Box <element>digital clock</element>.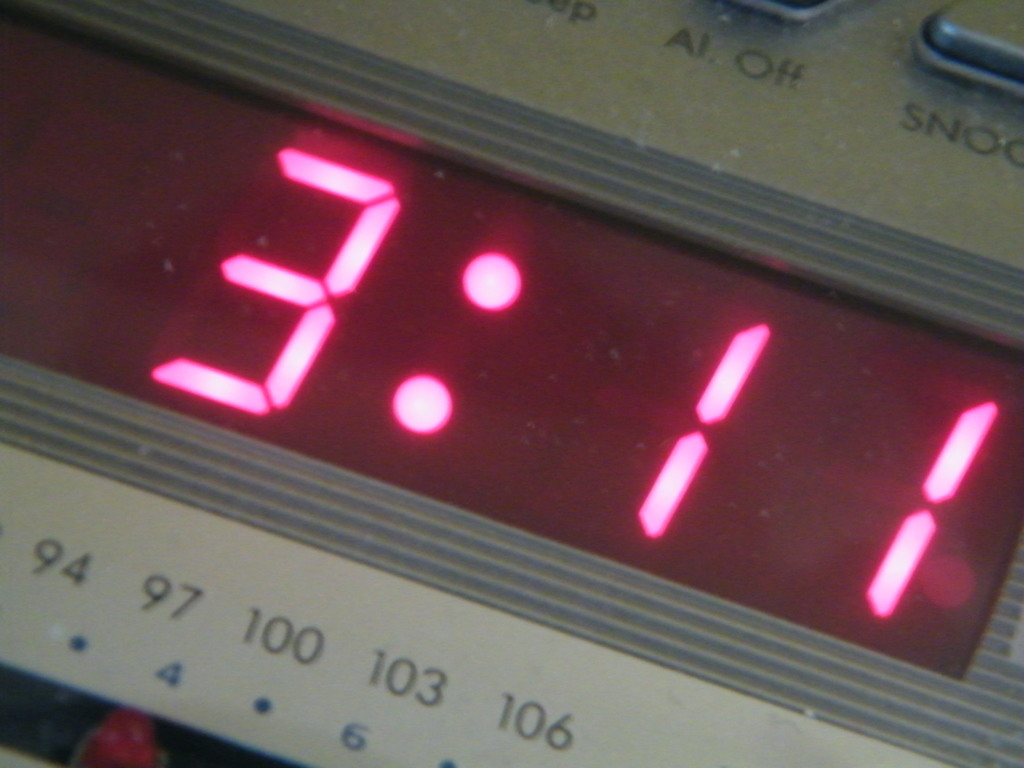
bbox=(0, 0, 1023, 767).
